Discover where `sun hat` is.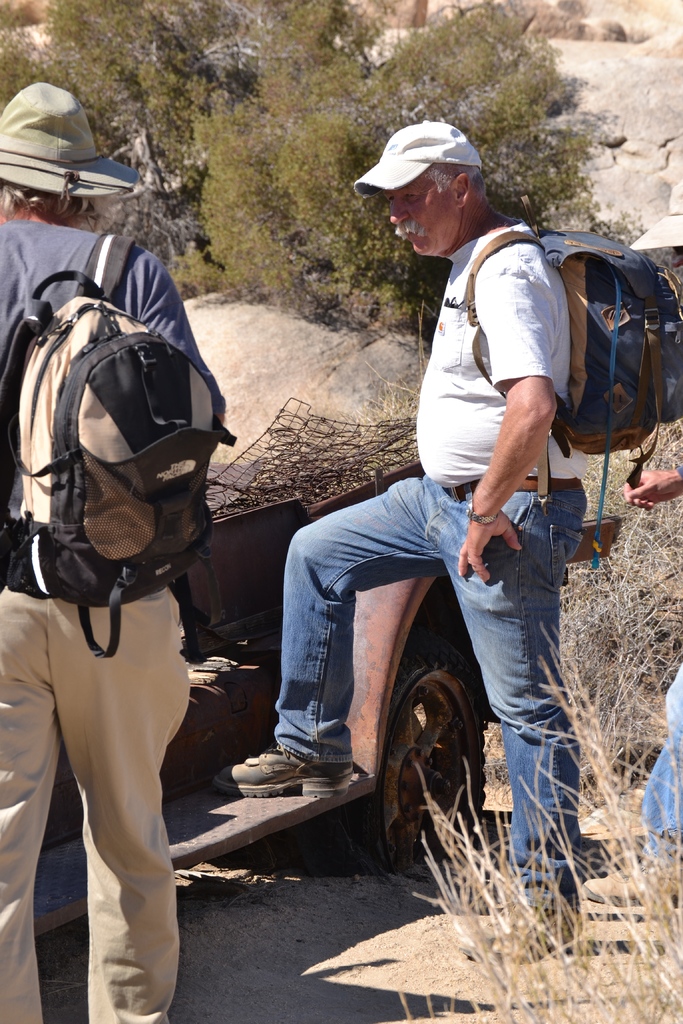
Discovered at (353, 121, 491, 202).
